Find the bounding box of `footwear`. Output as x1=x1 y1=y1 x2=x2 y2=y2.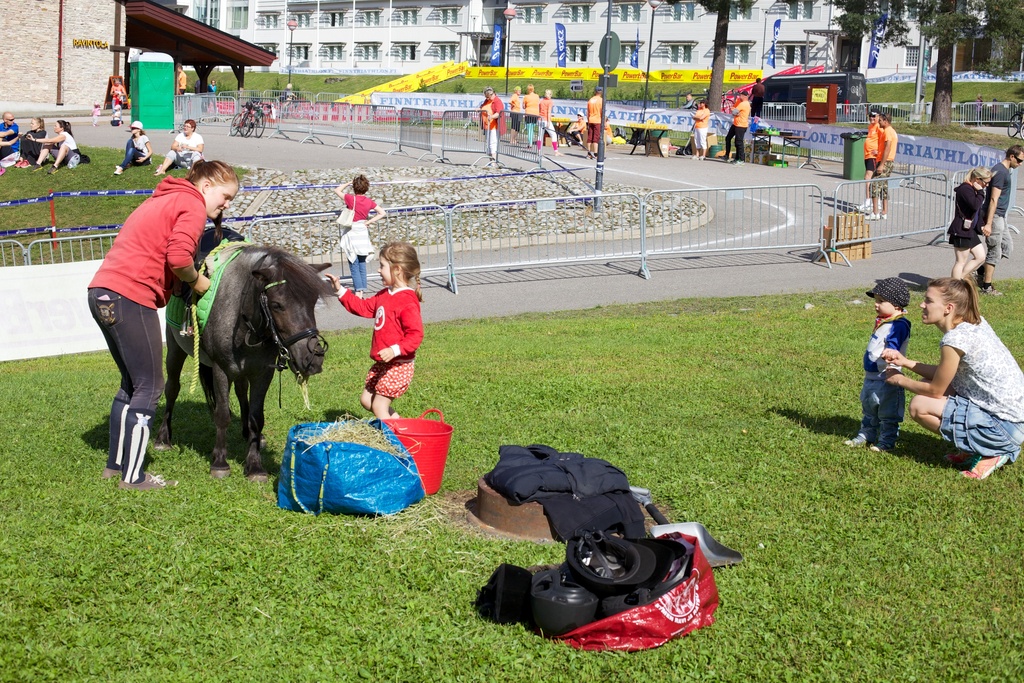
x1=45 y1=168 x2=64 y2=174.
